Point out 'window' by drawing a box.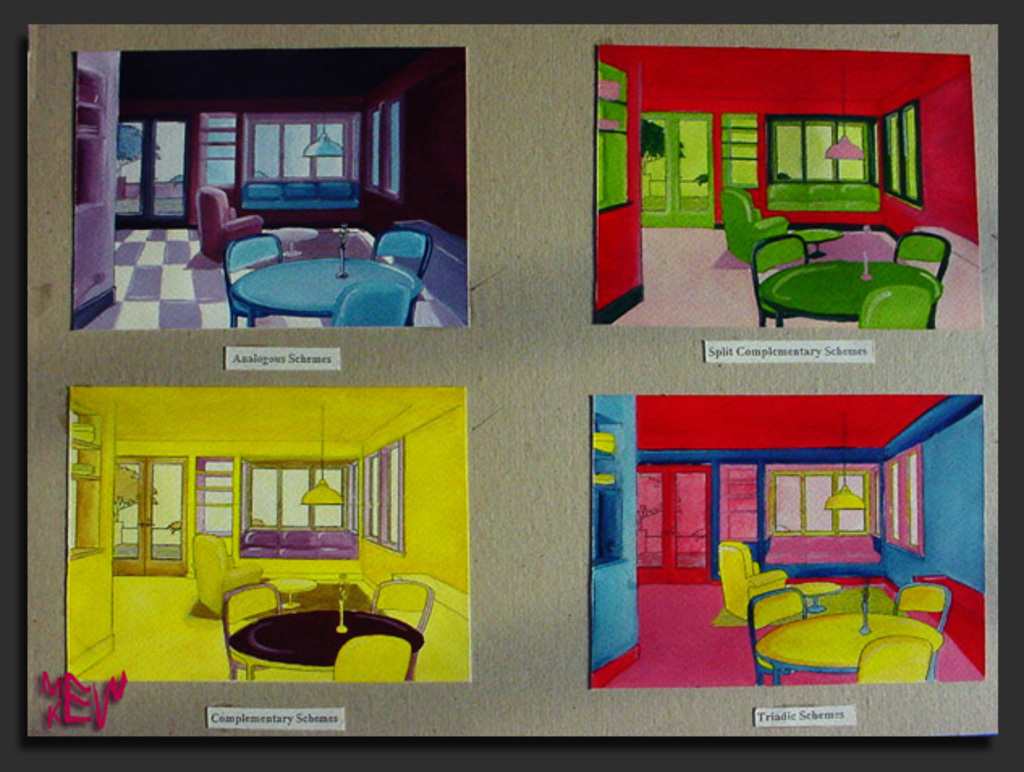
[358, 445, 401, 547].
